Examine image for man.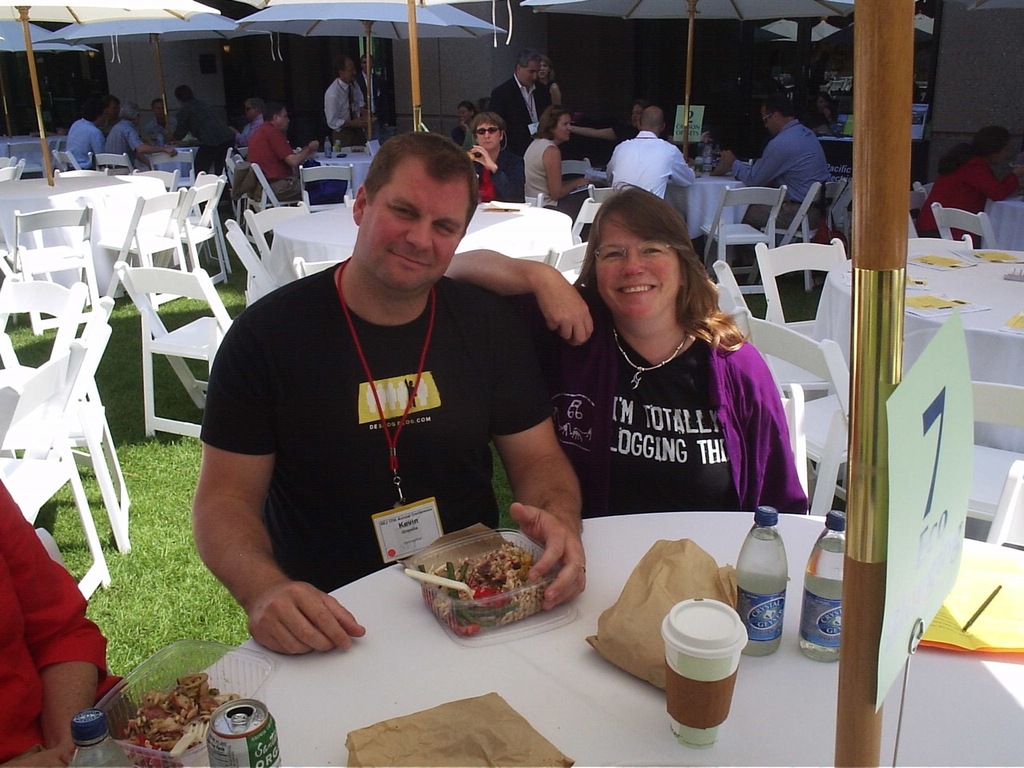
Examination result: box(193, 134, 586, 658).
